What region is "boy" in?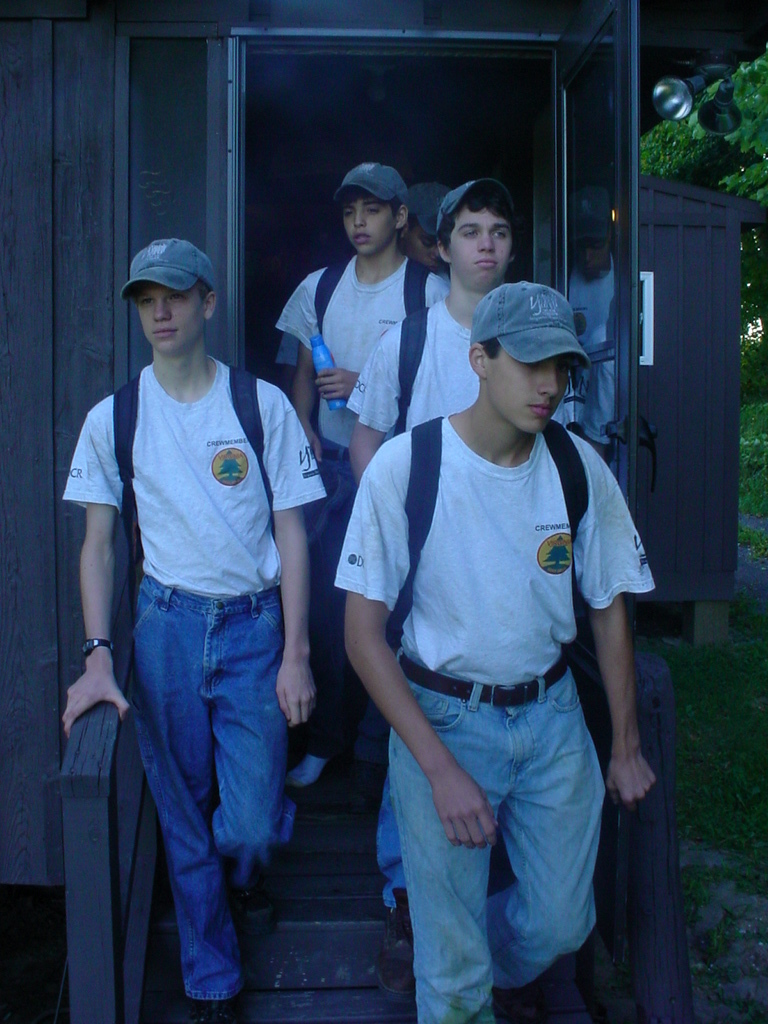
{"x1": 77, "y1": 208, "x2": 310, "y2": 1023}.
